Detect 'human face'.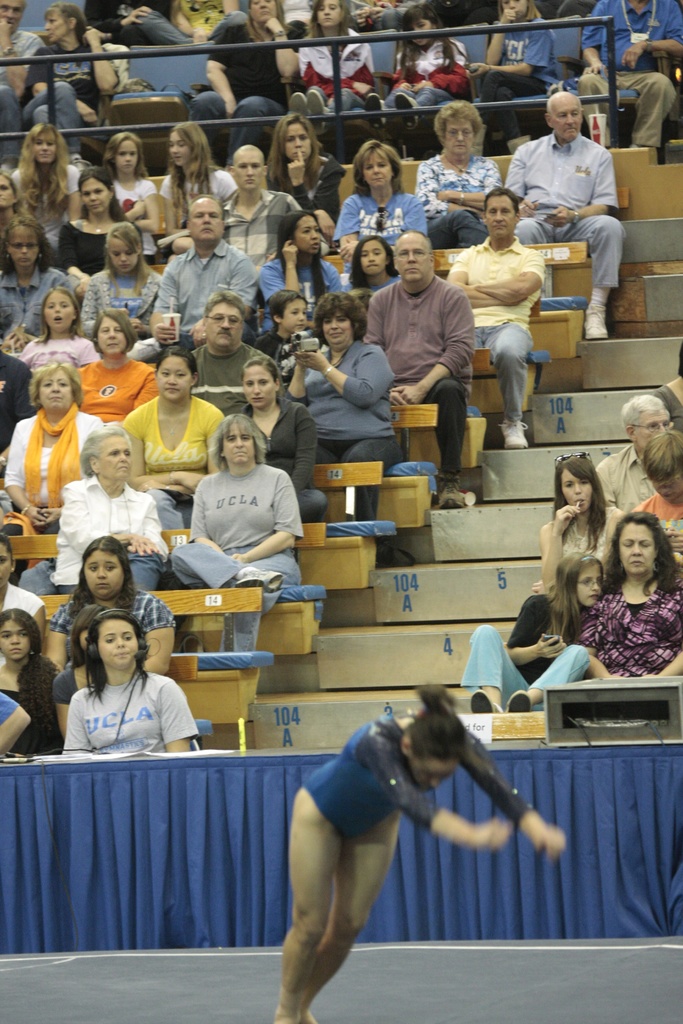
Detected at x1=282 y1=296 x2=306 y2=333.
